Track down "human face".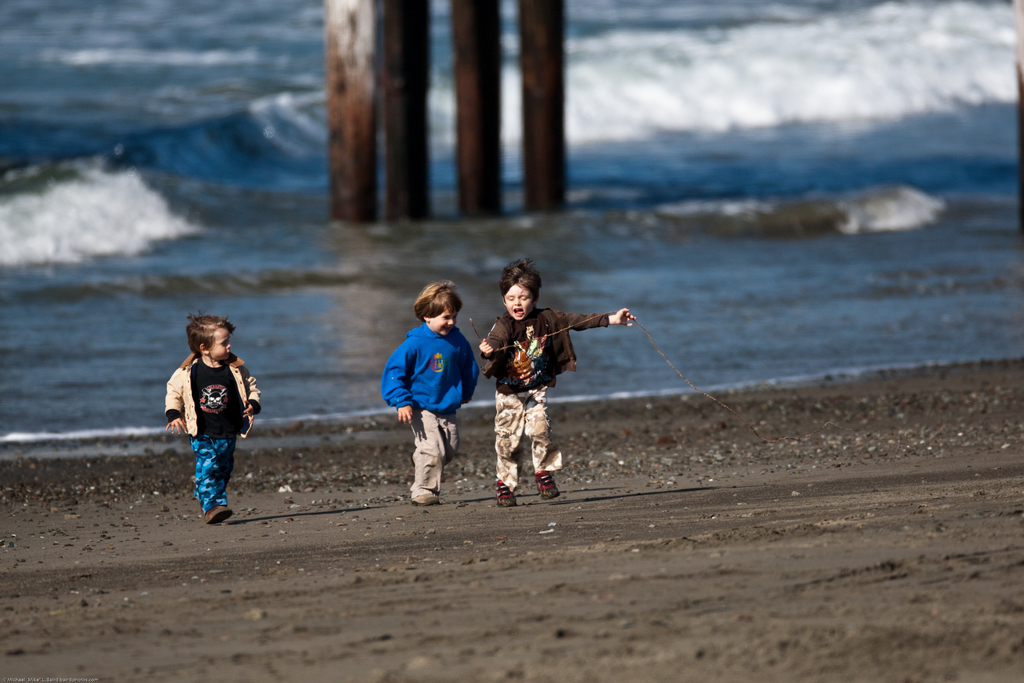
Tracked to BBox(502, 287, 532, 318).
